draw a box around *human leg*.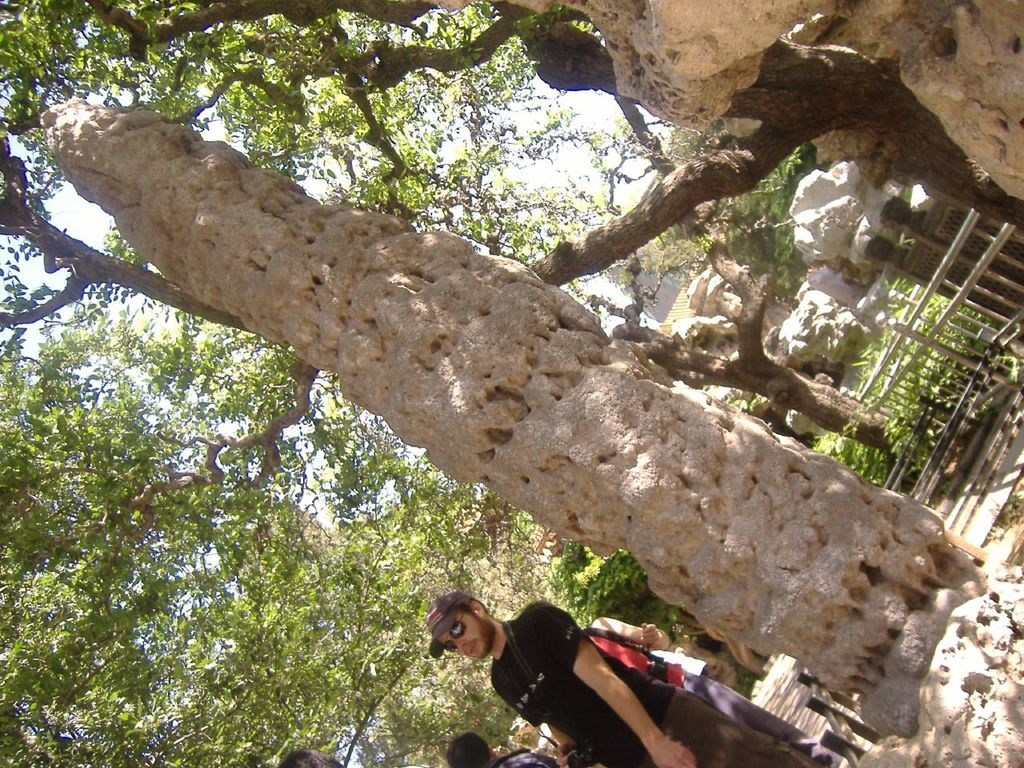
[left=673, top=676, right=843, bottom=750].
